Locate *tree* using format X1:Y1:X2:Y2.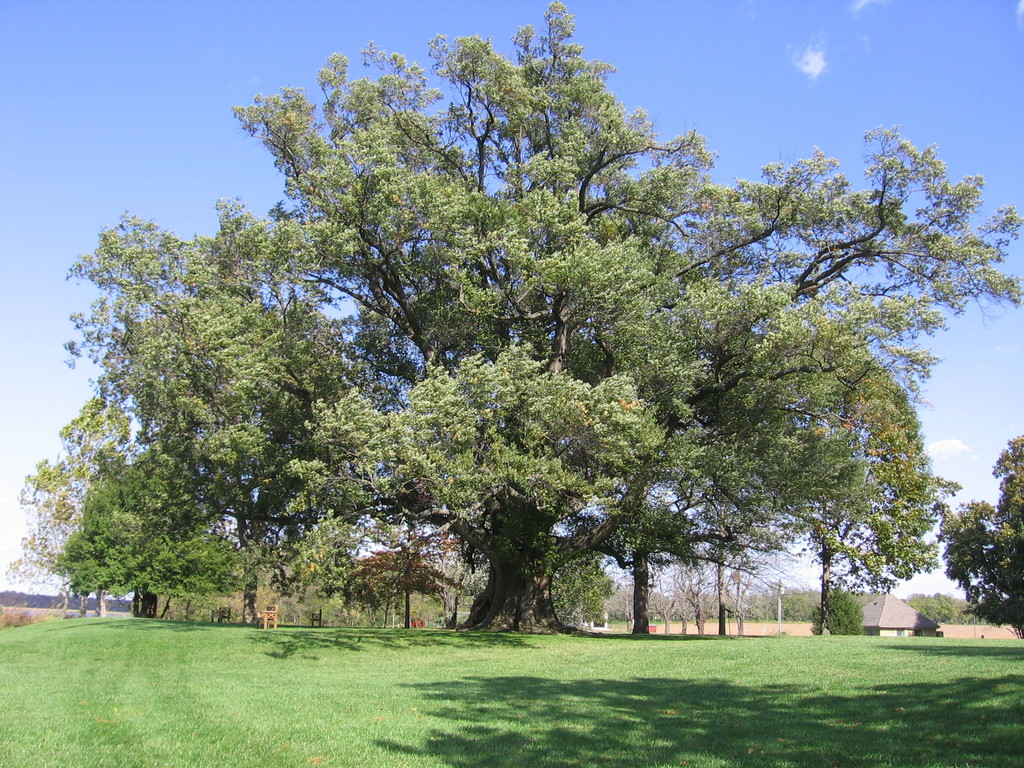
145:538:253:628.
